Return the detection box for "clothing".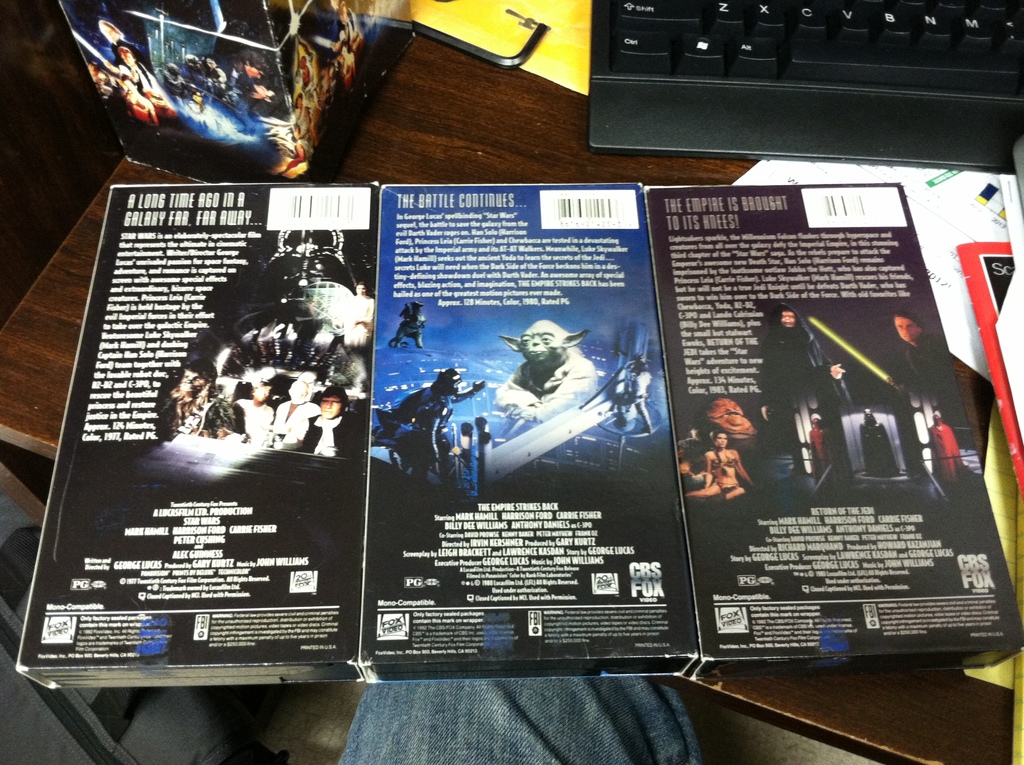
{"left": 804, "top": 430, "right": 833, "bottom": 482}.
